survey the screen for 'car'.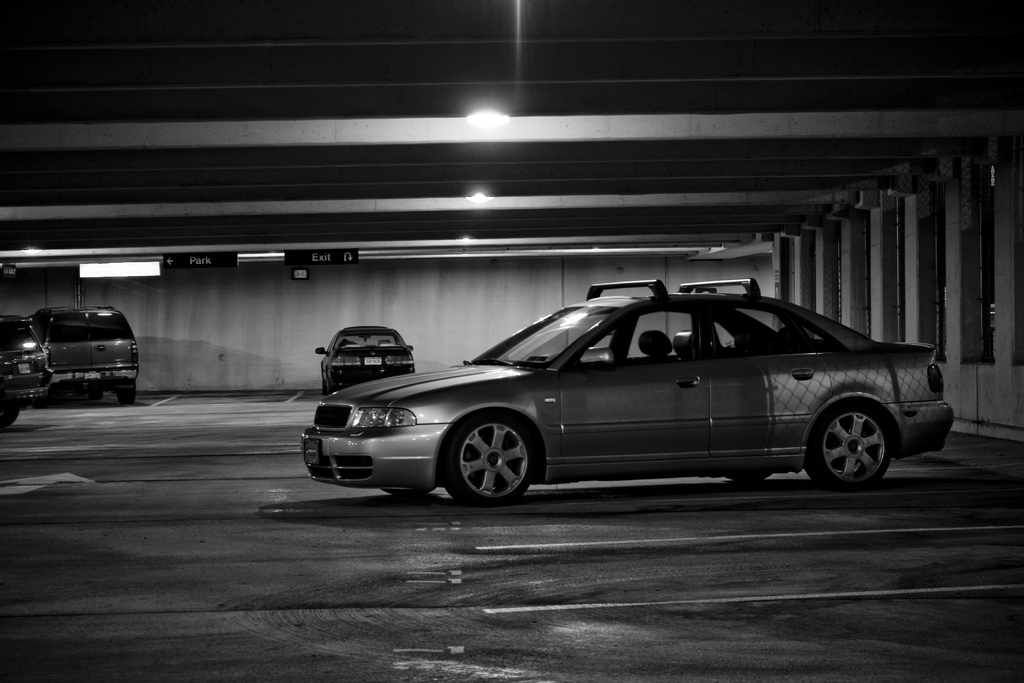
Survey found: box=[28, 306, 138, 403].
